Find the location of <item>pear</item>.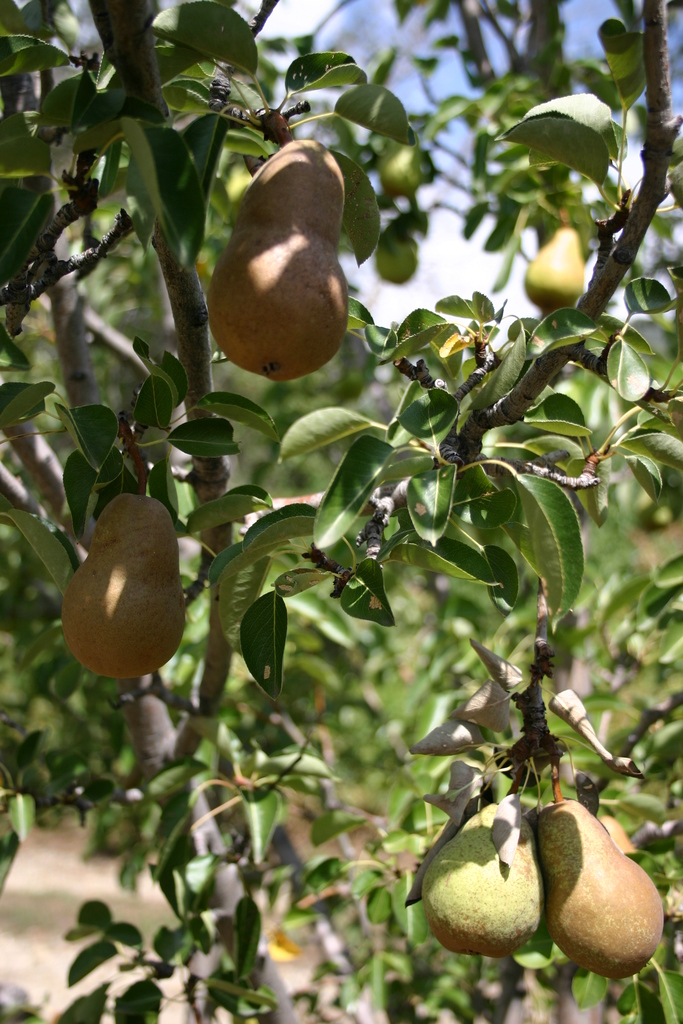
Location: BBox(378, 230, 417, 286).
